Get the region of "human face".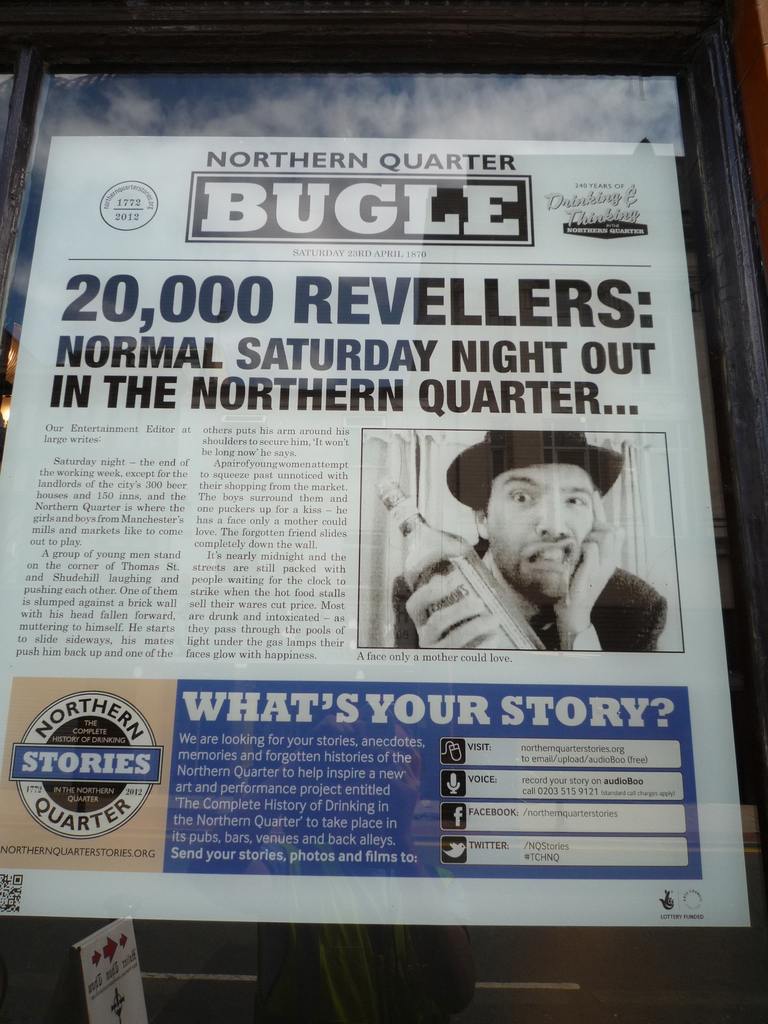
{"left": 486, "top": 464, "right": 595, "bottom": 599}.
